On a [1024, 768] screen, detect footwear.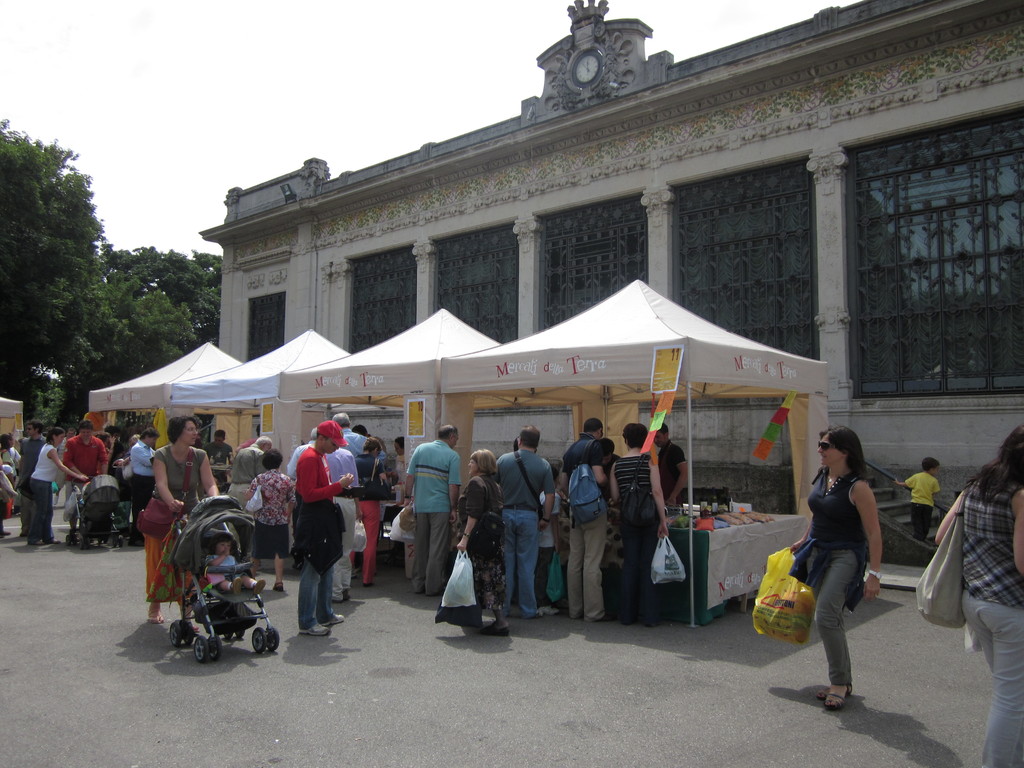
left=533, top=609, right=543, bottom=620.
